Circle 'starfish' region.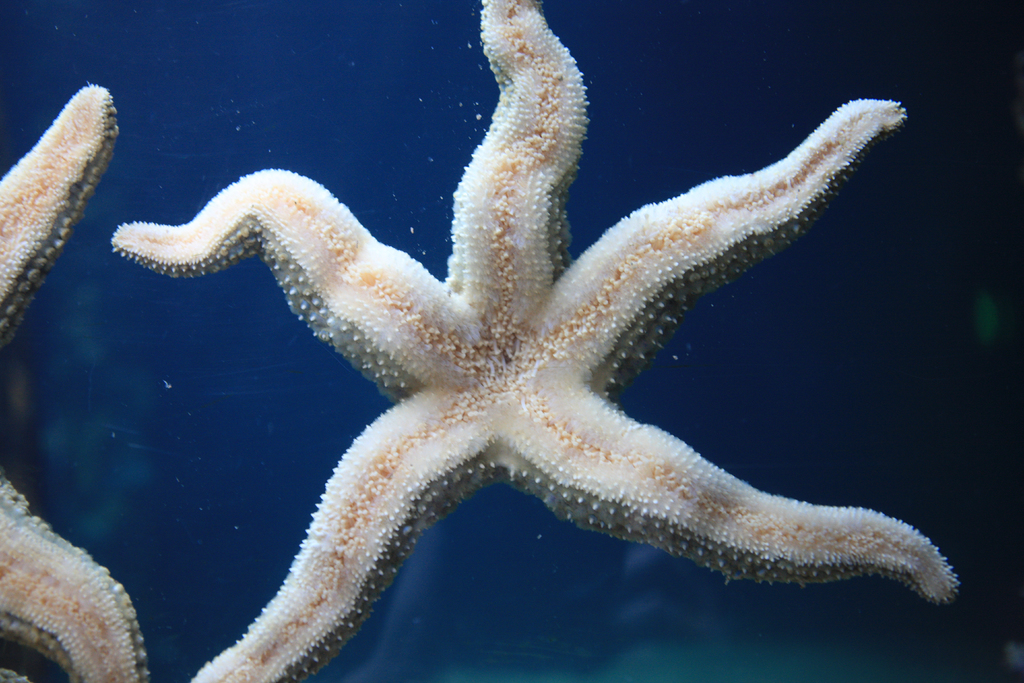
Region: region(110, 0, 963, 682).
